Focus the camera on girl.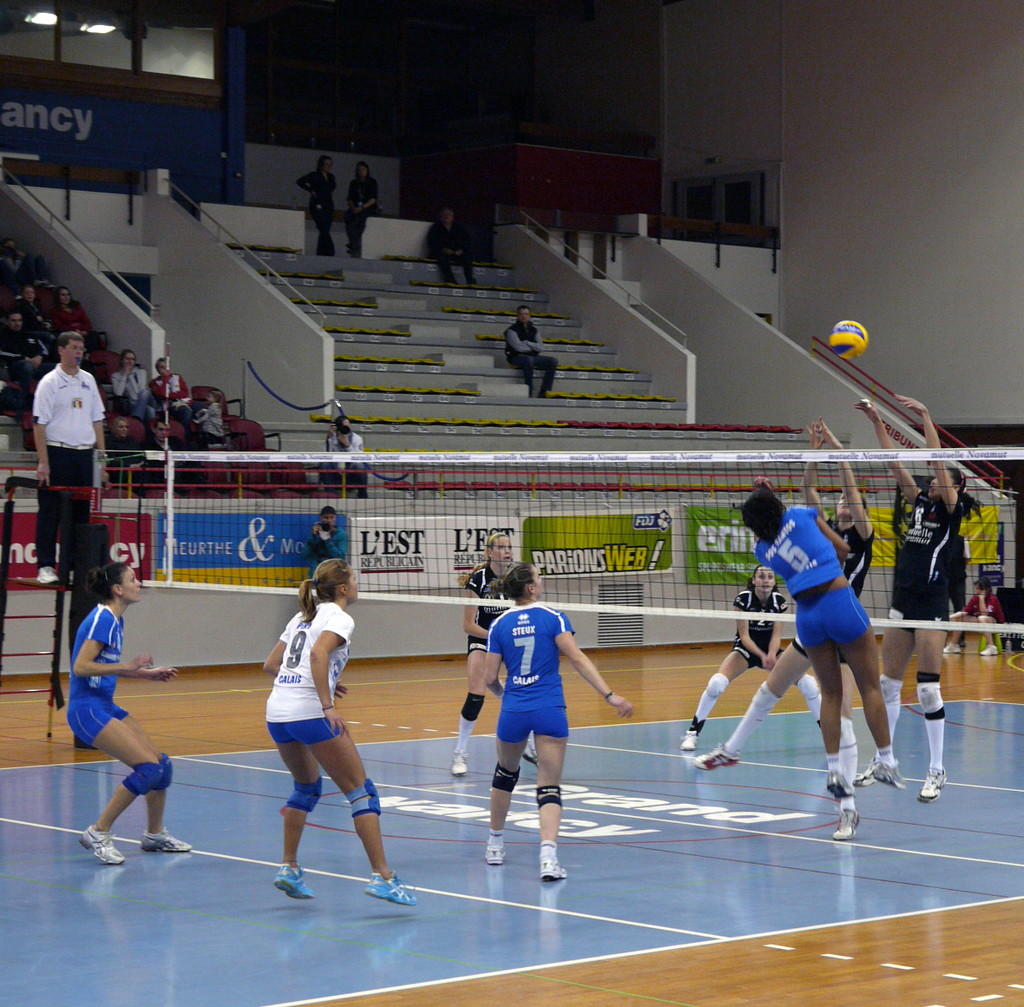
Focus region: 64, 561, 189, 866.
